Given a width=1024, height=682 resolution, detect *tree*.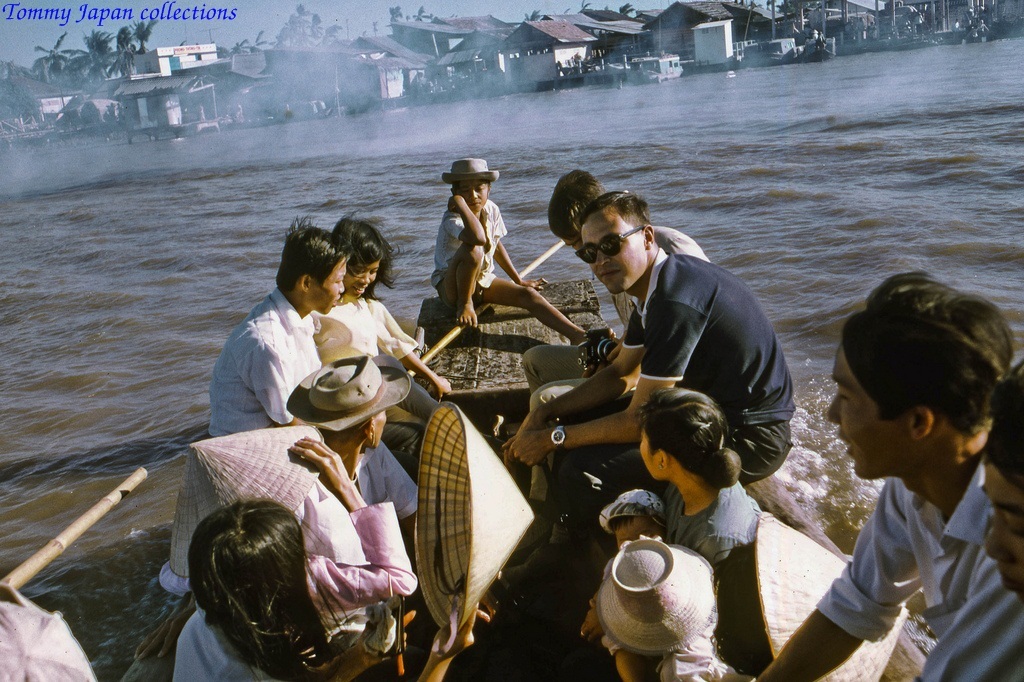
left=0, top=56, right=47, bottom=86.
